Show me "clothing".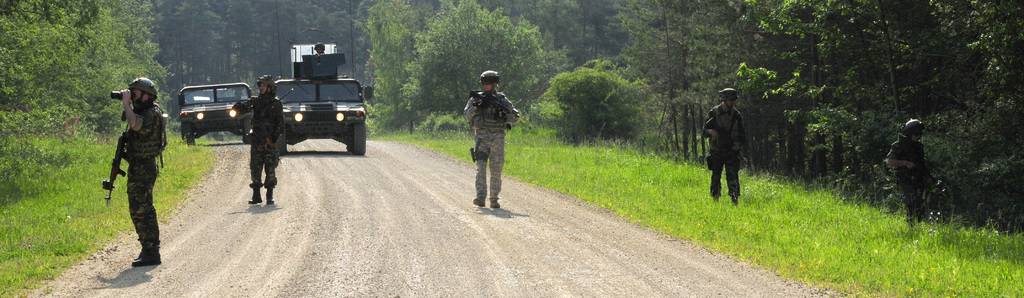
"clothing" is here: [902,113,928,137].
